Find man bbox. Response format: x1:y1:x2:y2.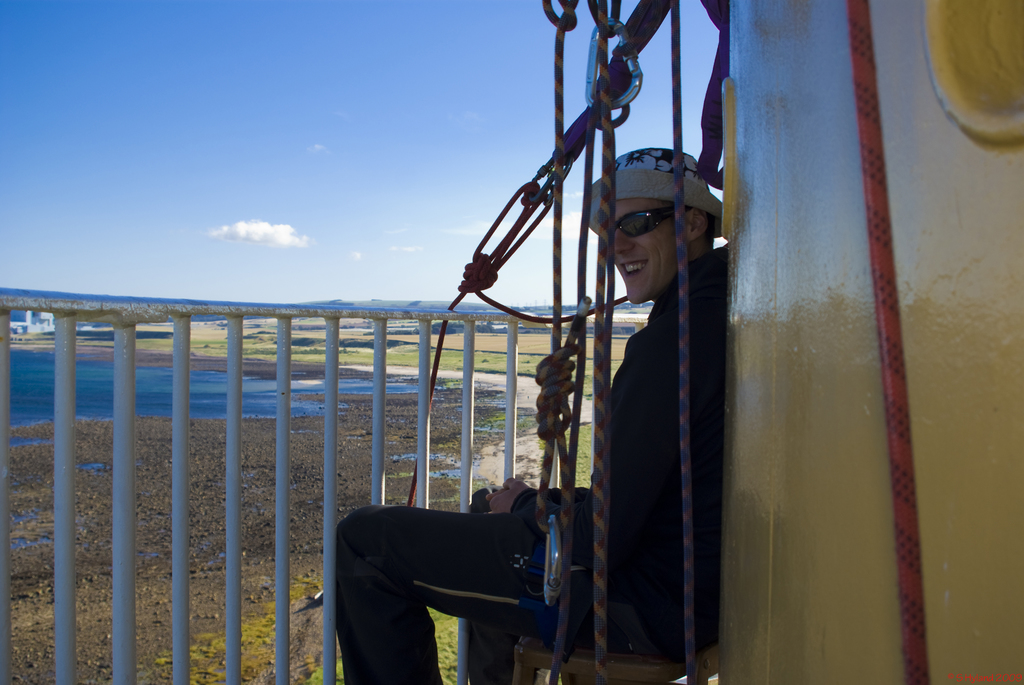
337:146:730:684.
